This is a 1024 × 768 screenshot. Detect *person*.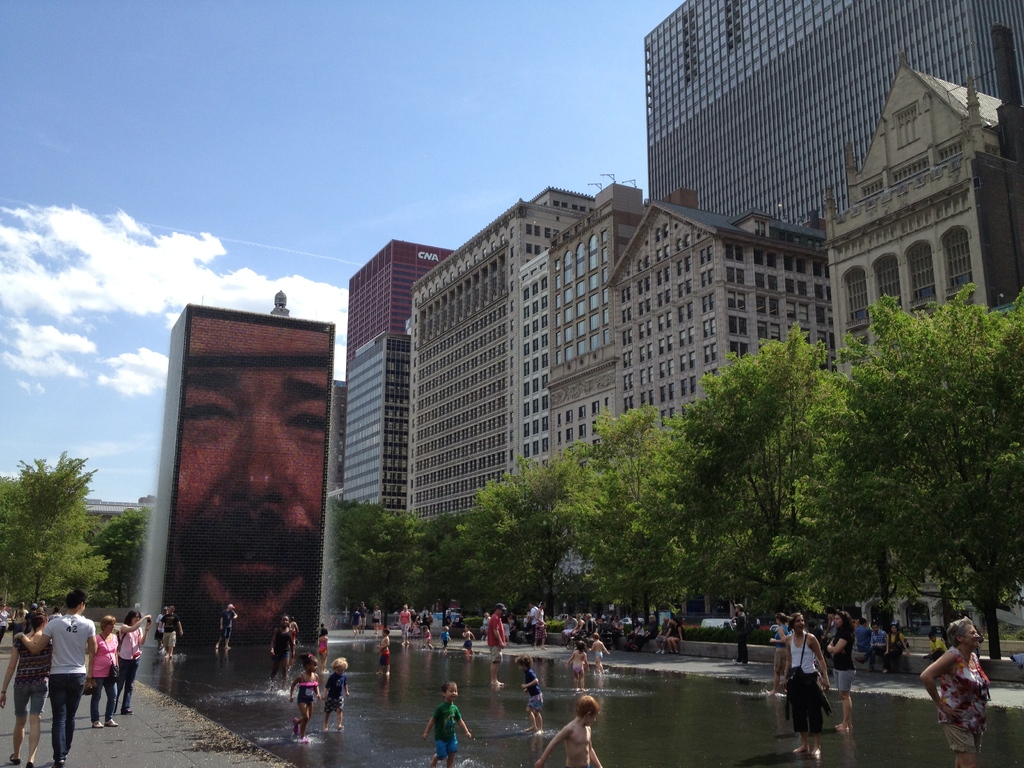
{"x1": 487, "y1": 602, "x2": 508, "y2": 682}.
